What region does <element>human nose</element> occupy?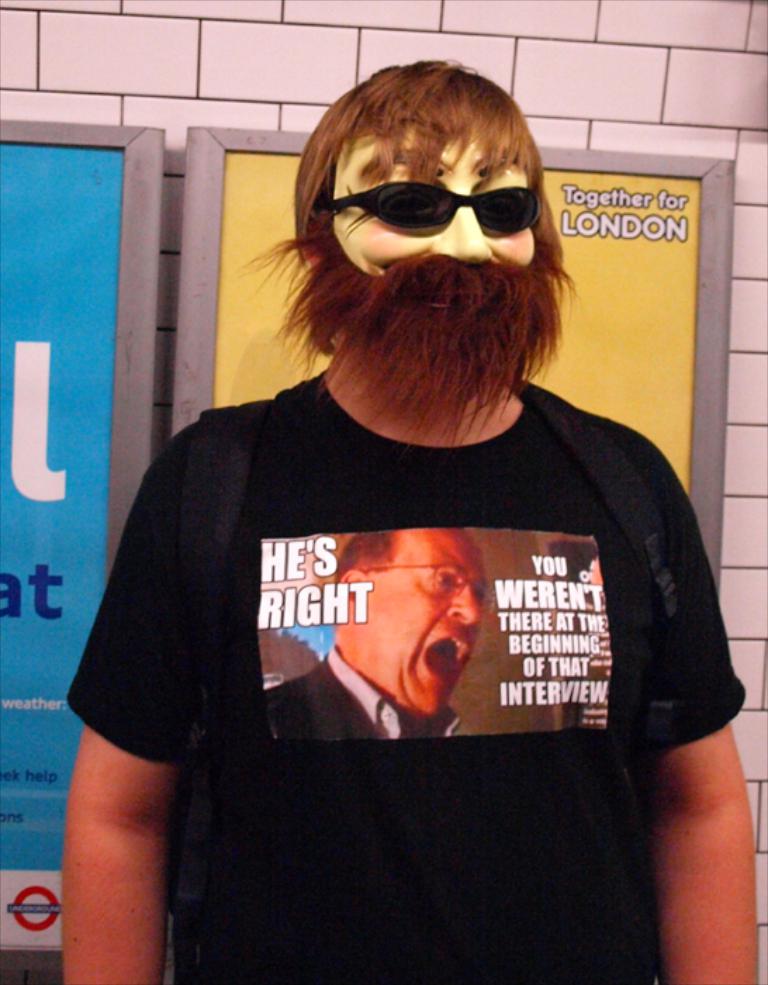
bbox=[449, 583, 478, 619].
